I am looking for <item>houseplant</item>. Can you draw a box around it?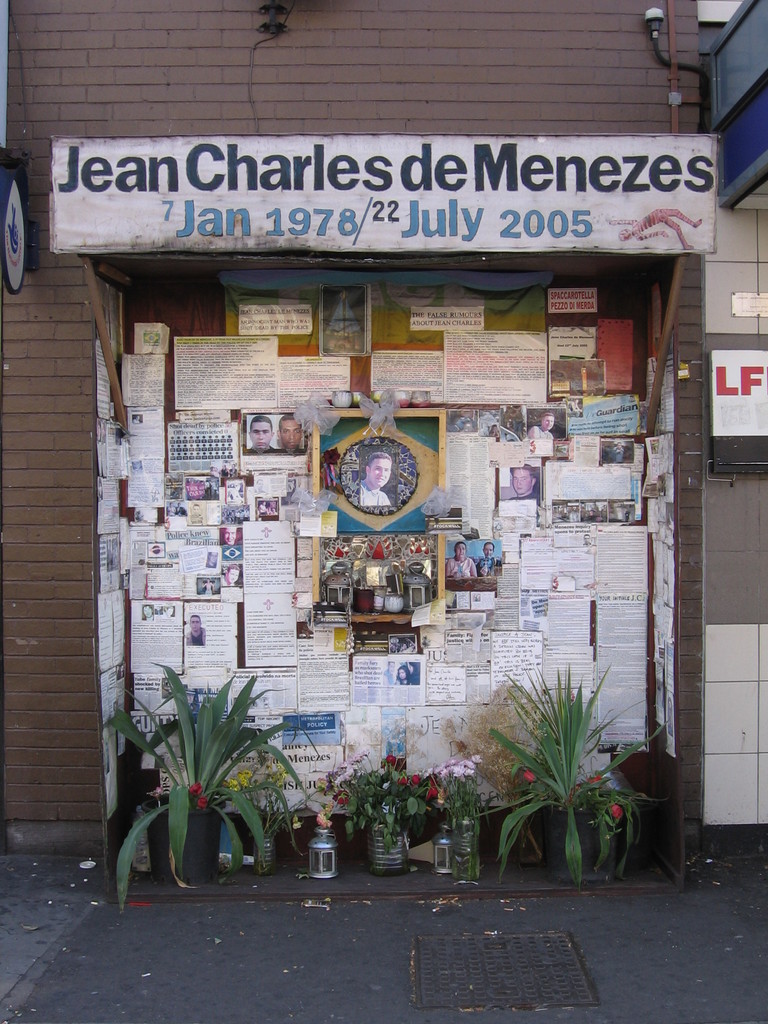
Sure, the bounding box is 302 769 353 874.
